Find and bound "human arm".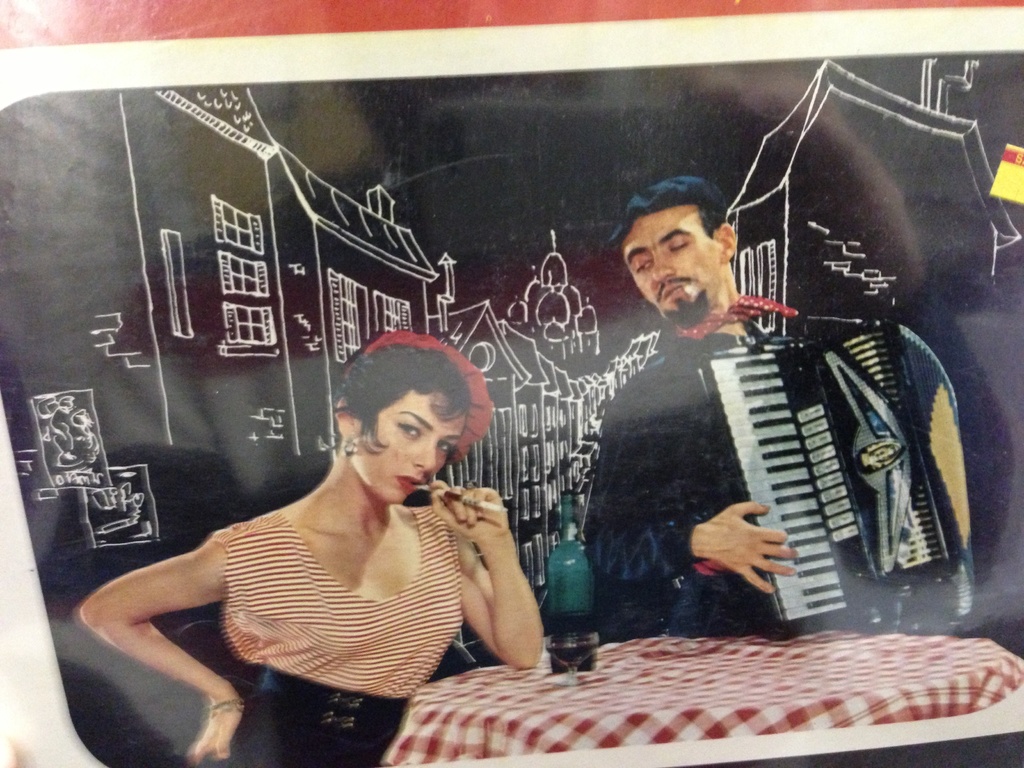
Bound: left=90, top=505, right=230, bottom=722.
